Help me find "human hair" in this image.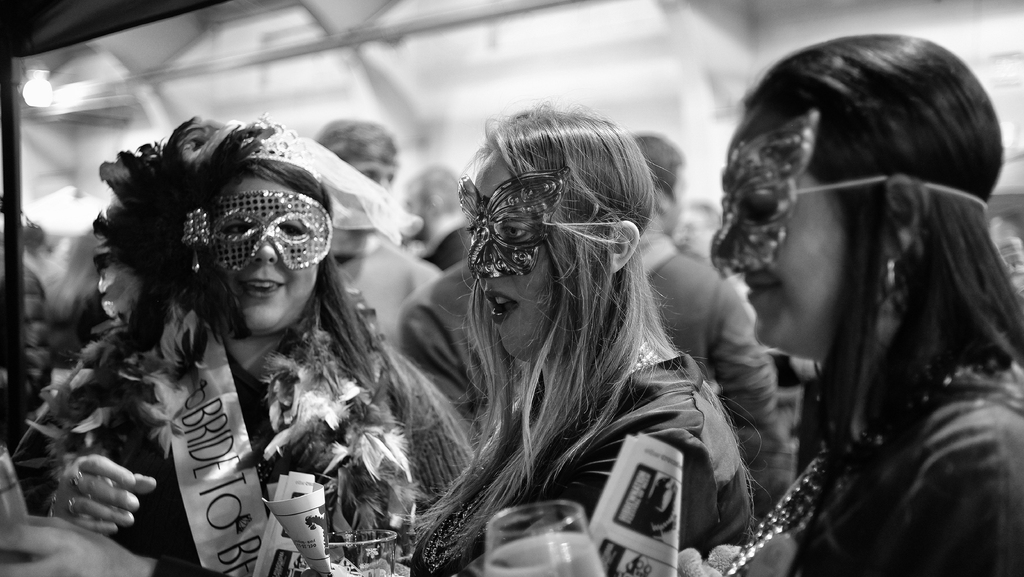
Found it: box=[399, 172, 460, 245].
